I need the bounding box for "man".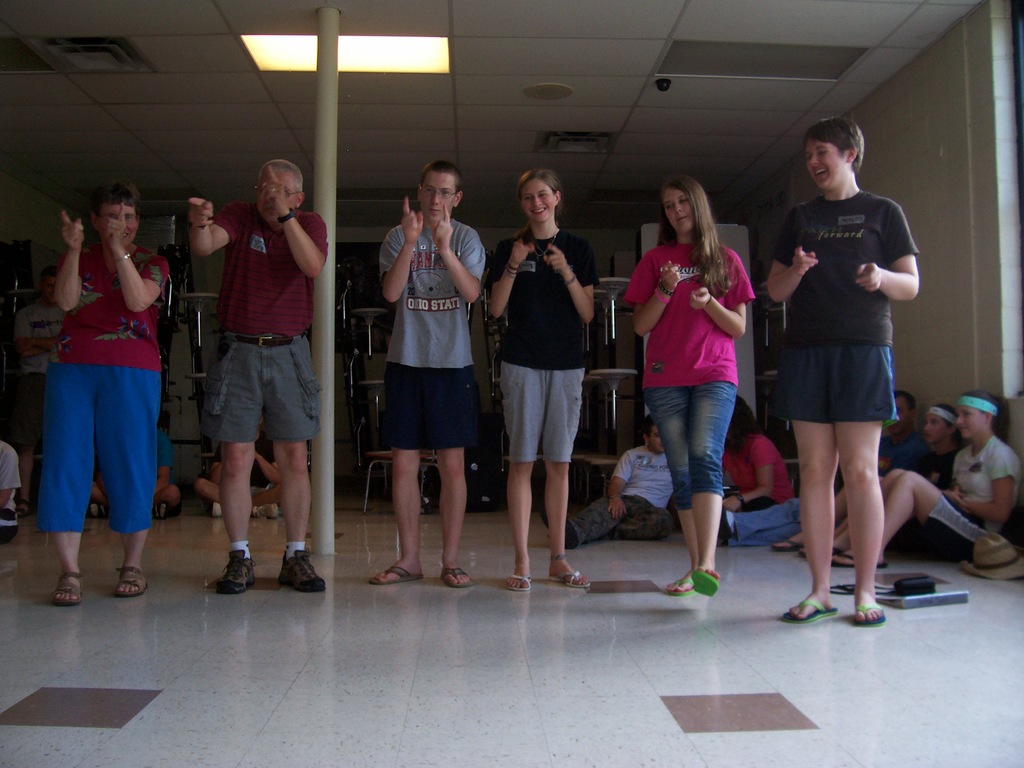
Here it is: detection(13, 266, 67, 522).
